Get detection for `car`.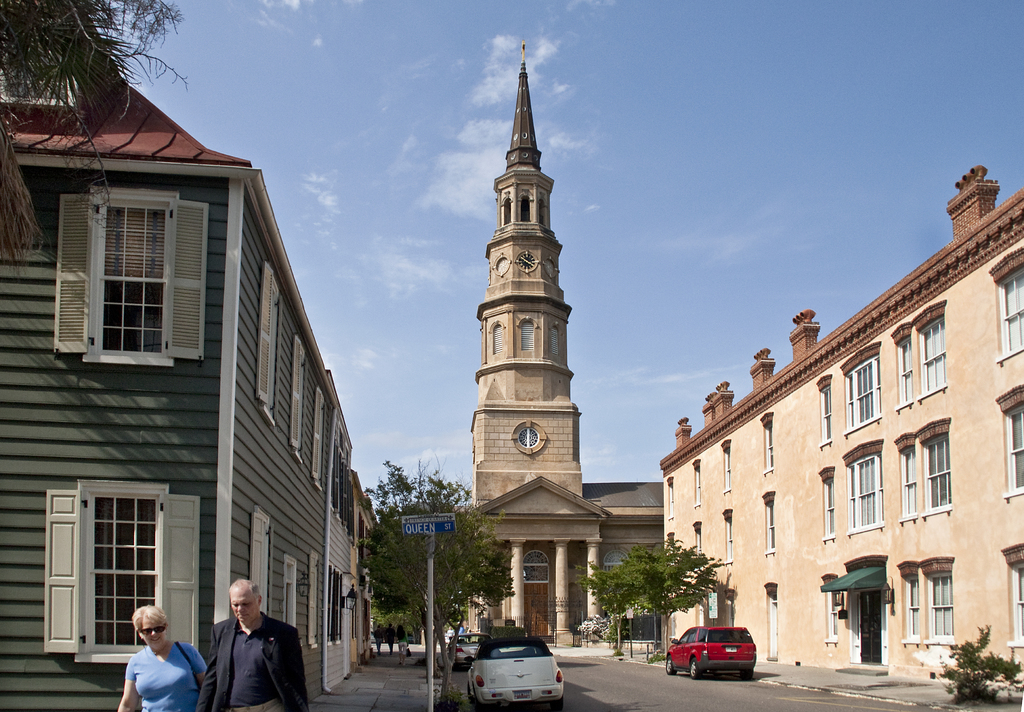
Detection: <region>454, 636, 481, 670</region>.
